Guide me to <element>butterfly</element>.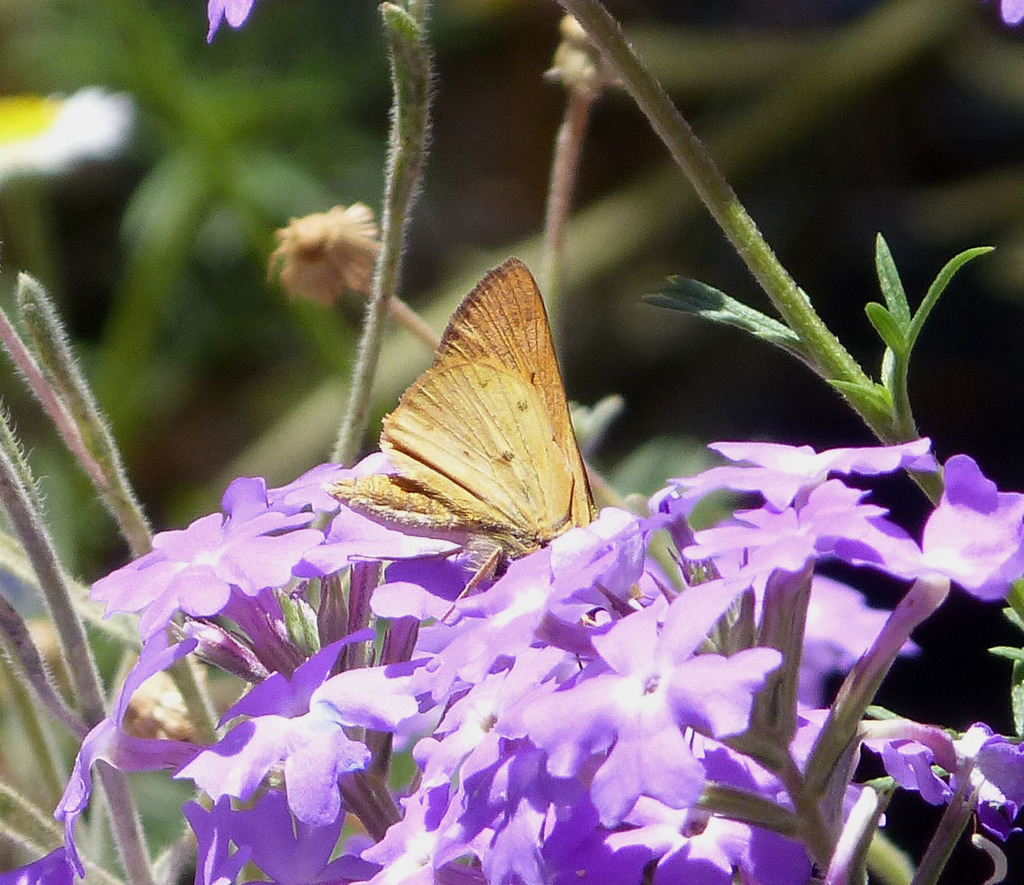
Guidance: (left=247, top=287, right=601, bottom=643).
